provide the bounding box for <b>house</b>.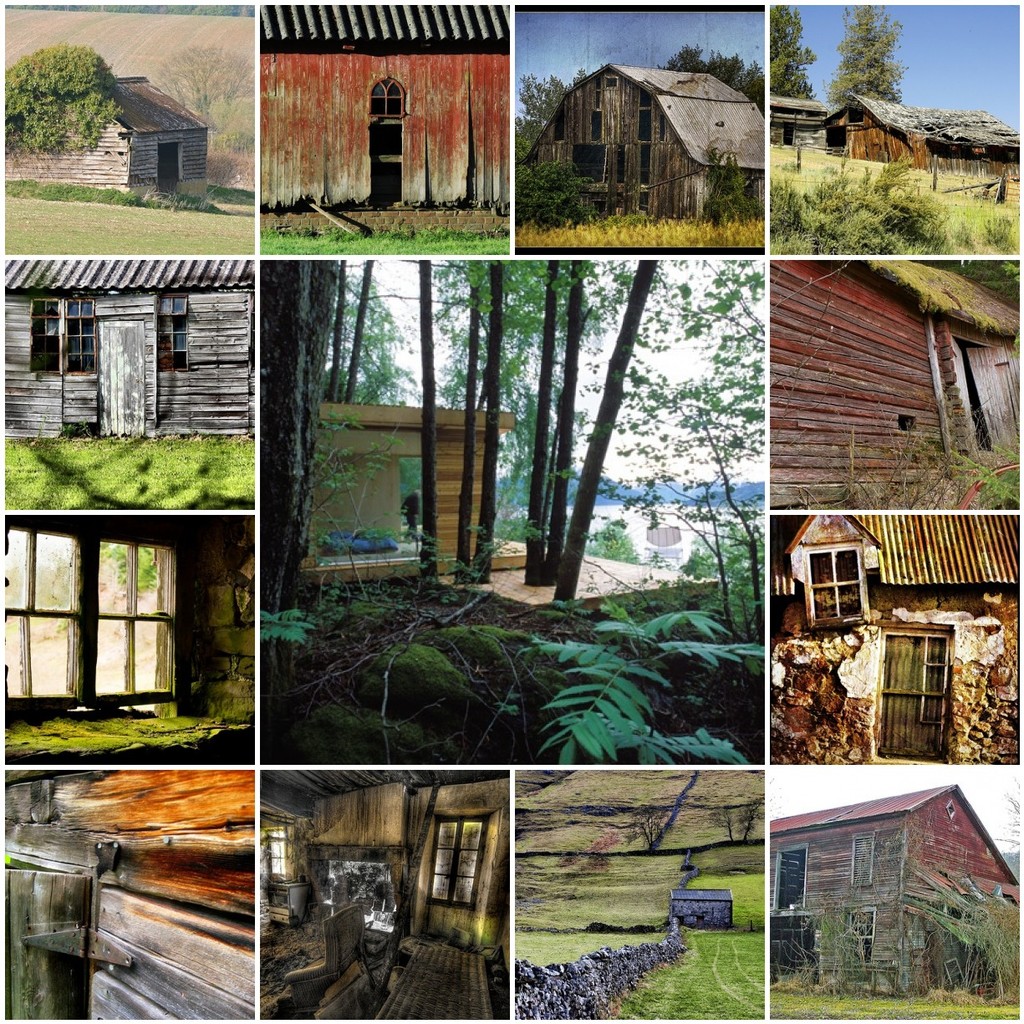
<box>768,781,1023,1003</box>.
